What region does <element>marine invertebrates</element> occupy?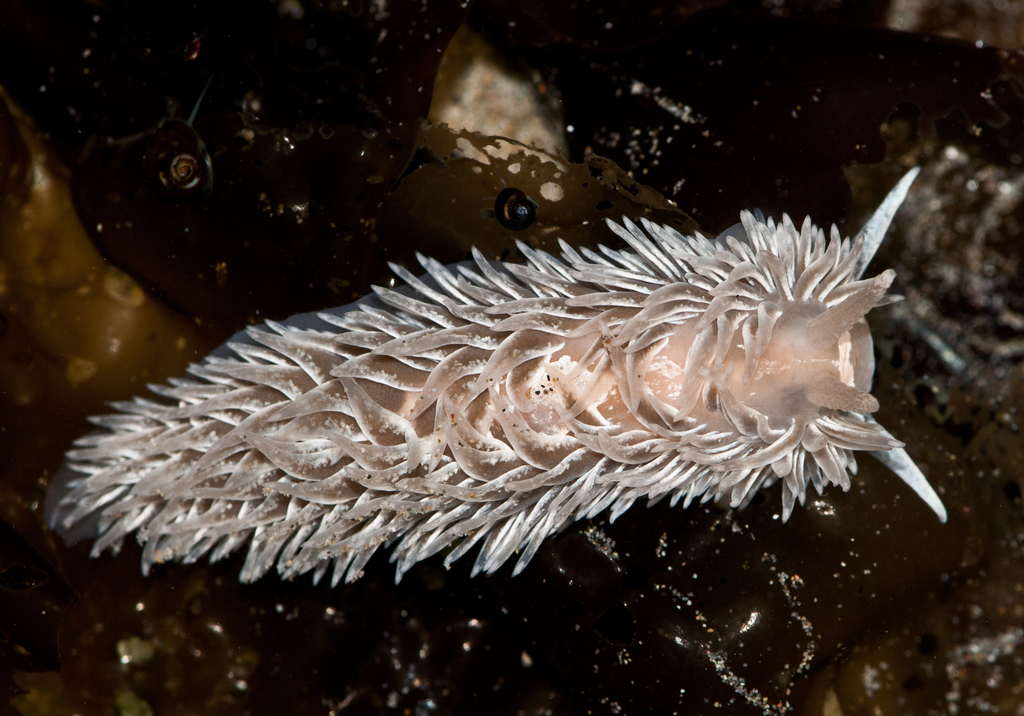
0/0/430/352.
